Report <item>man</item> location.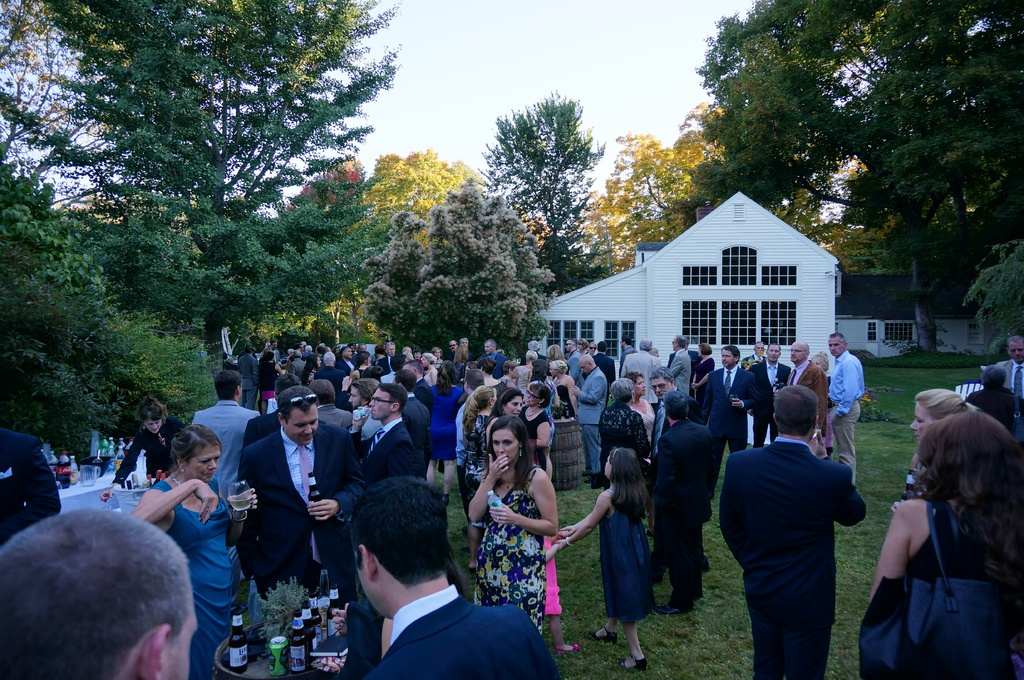
Report: Rect(0, 506, 204, 679).
